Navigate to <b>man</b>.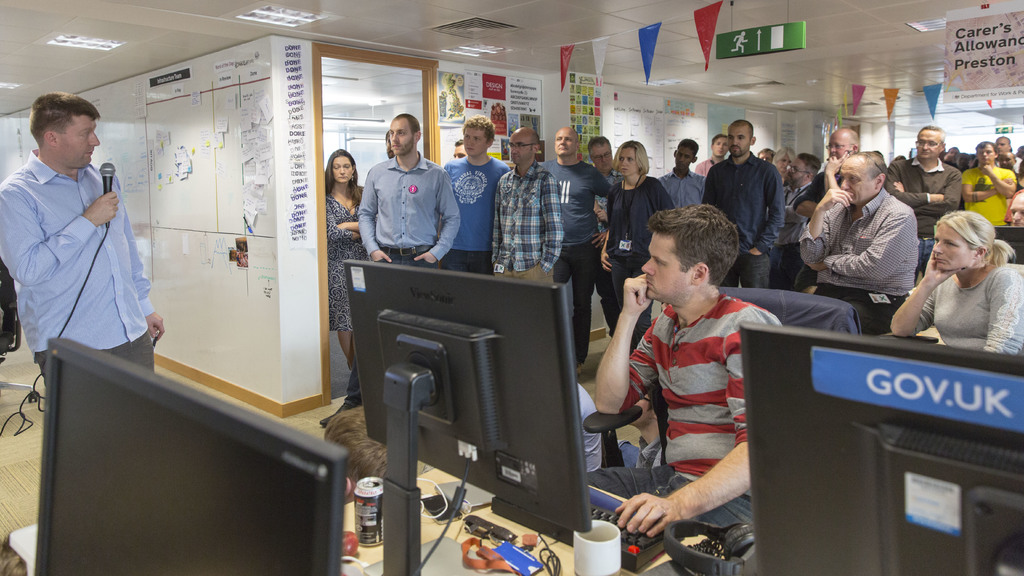
Navigation target: <region>440, 112, 508, 274</region>.
